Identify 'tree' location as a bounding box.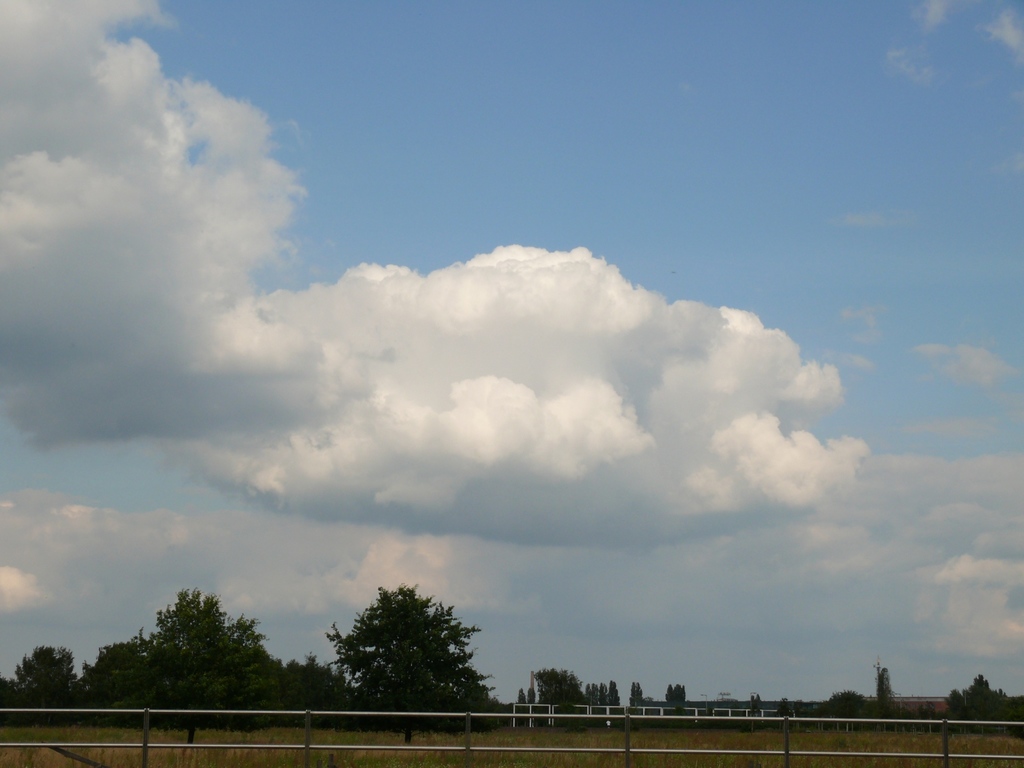
l=627, t=675, r=646, b=714.
